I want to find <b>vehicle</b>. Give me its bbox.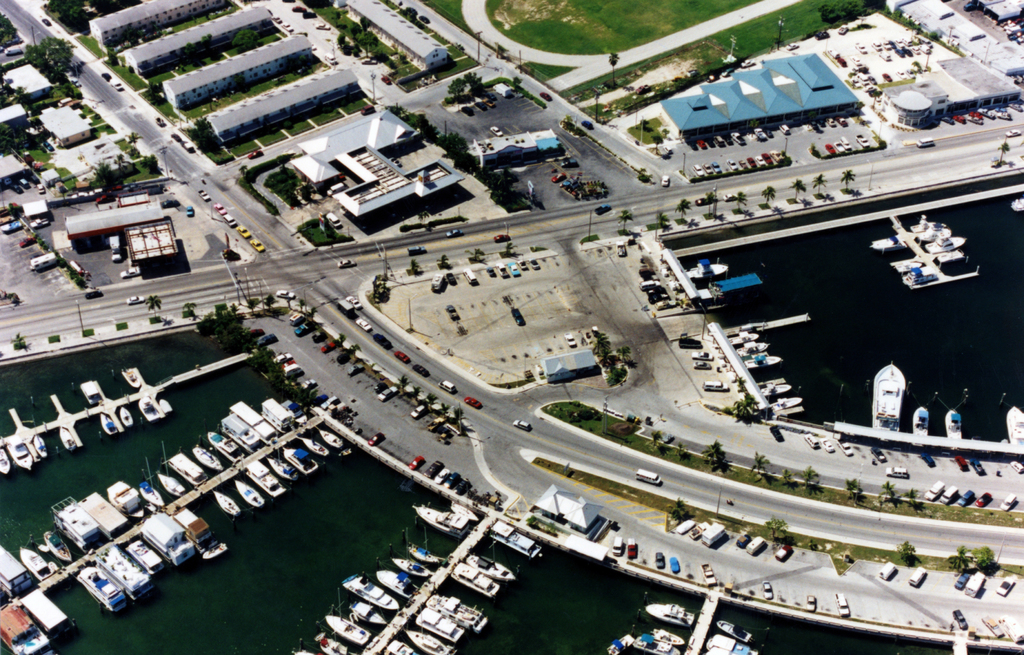
bbox(19, 588, 74, 643).
